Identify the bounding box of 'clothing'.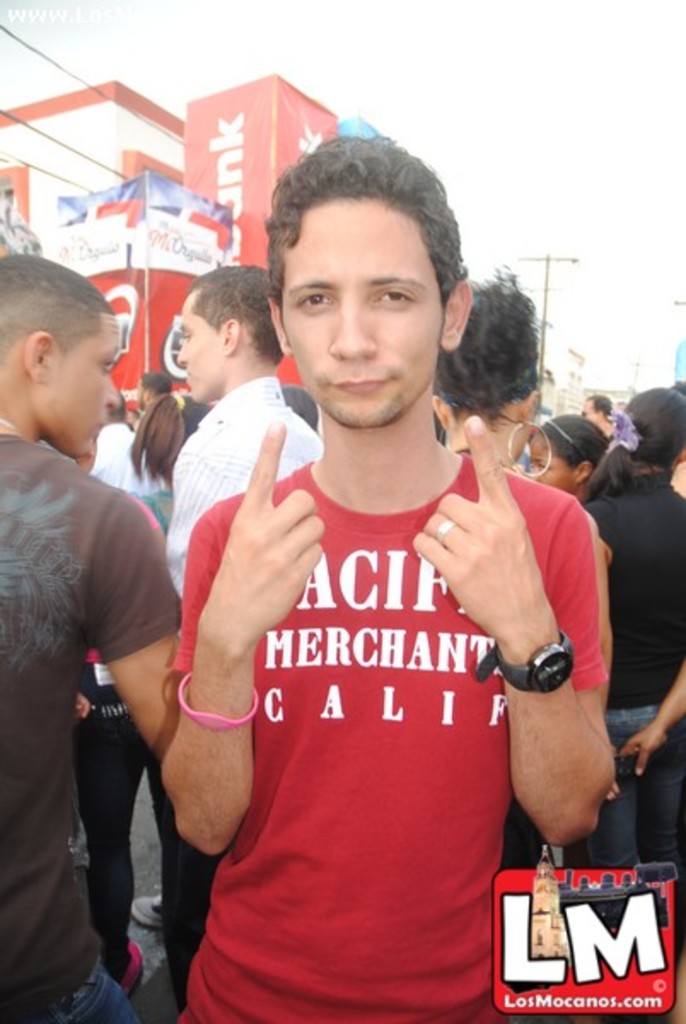
[left=0, top=435, right=181, bottom=1022].
